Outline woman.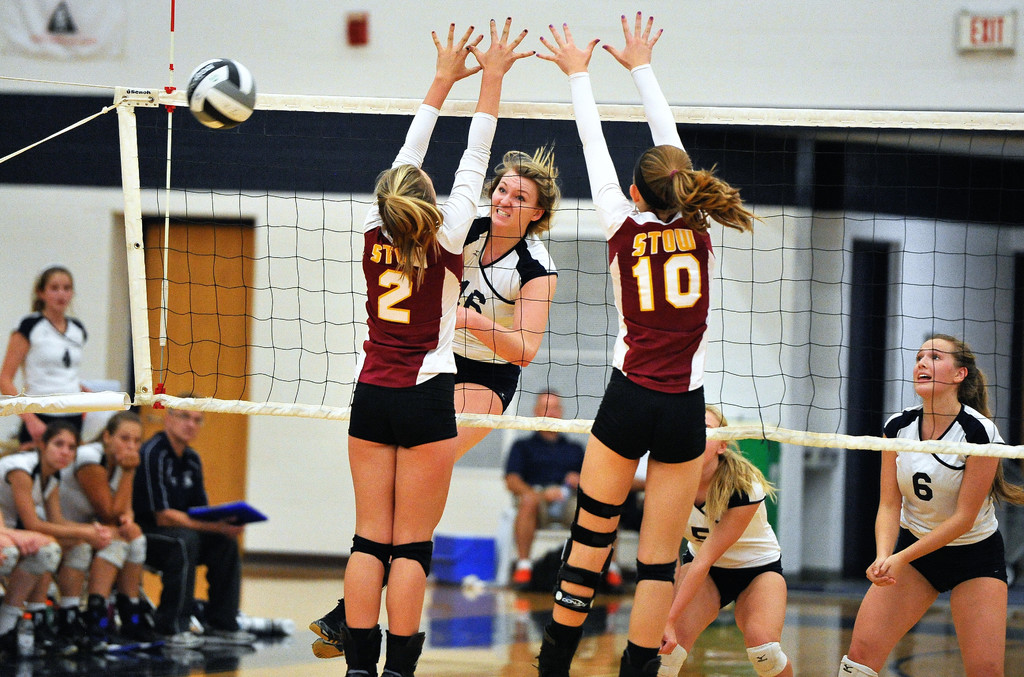
Outline: (308,140,564,663).
